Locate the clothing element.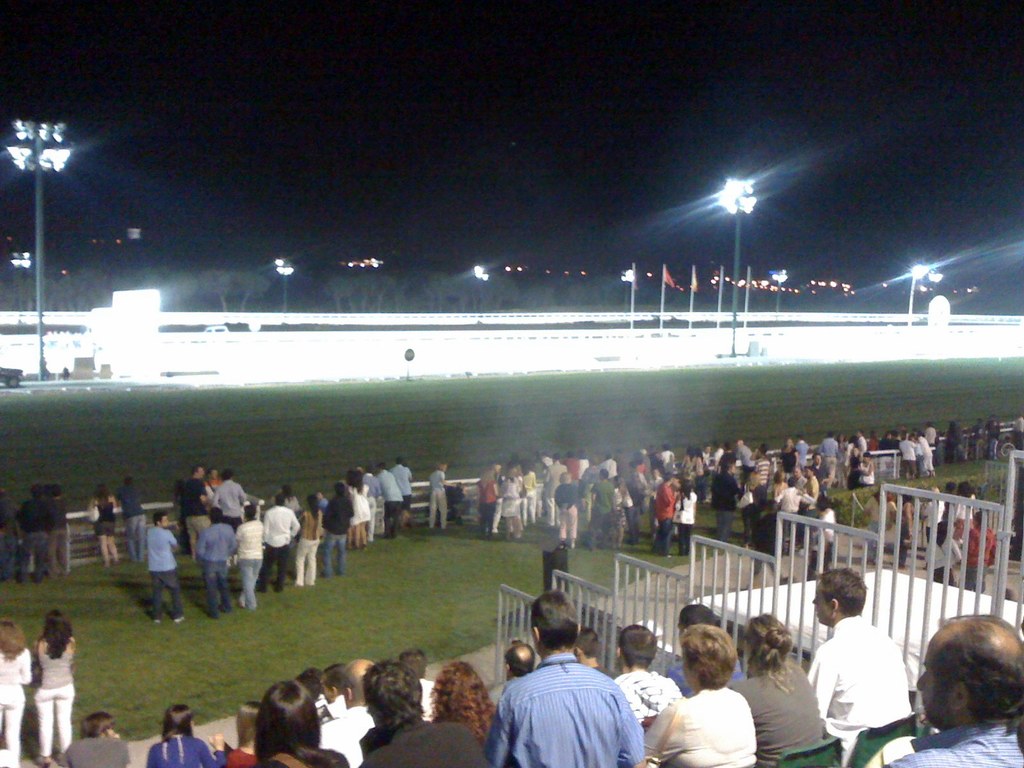
Element bbox: (left=149, top=522, right=189, bottom=622).
